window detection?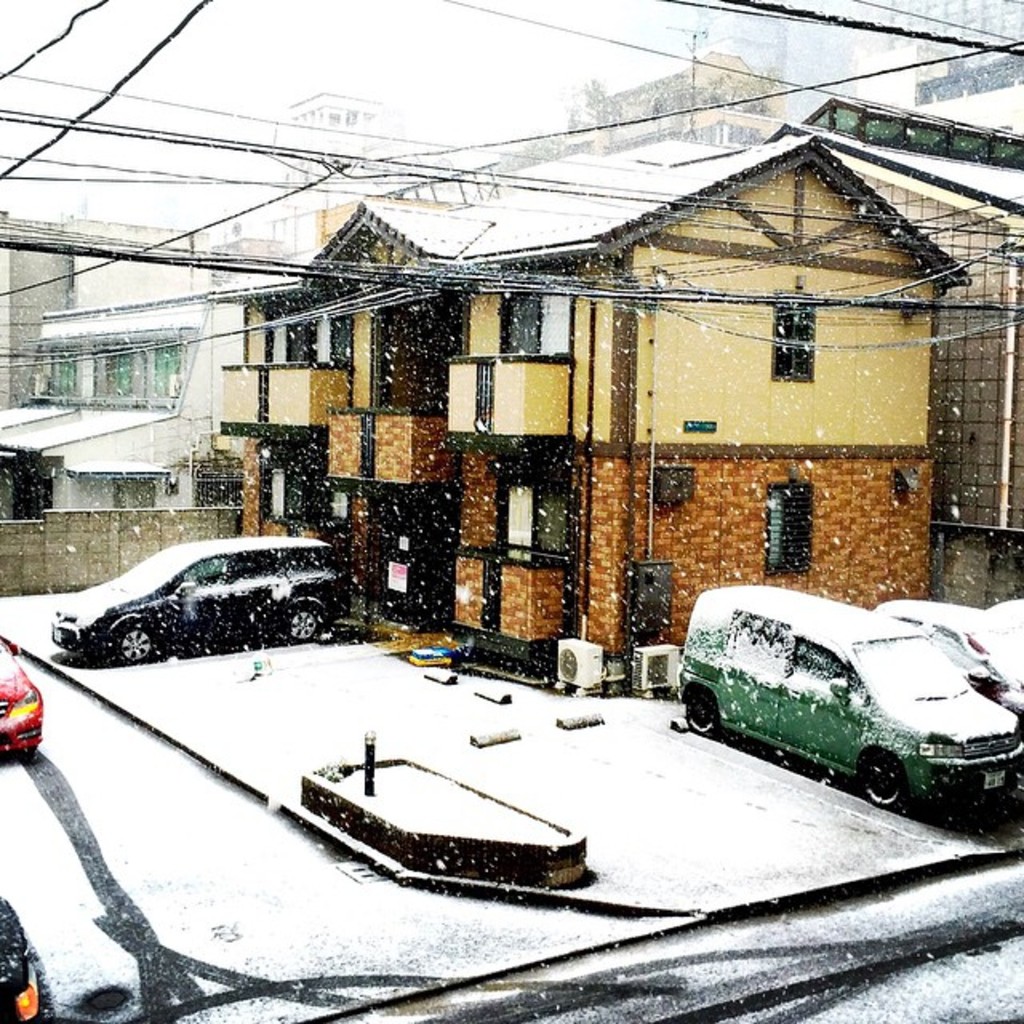
detection(150, 330, 179, 397)
